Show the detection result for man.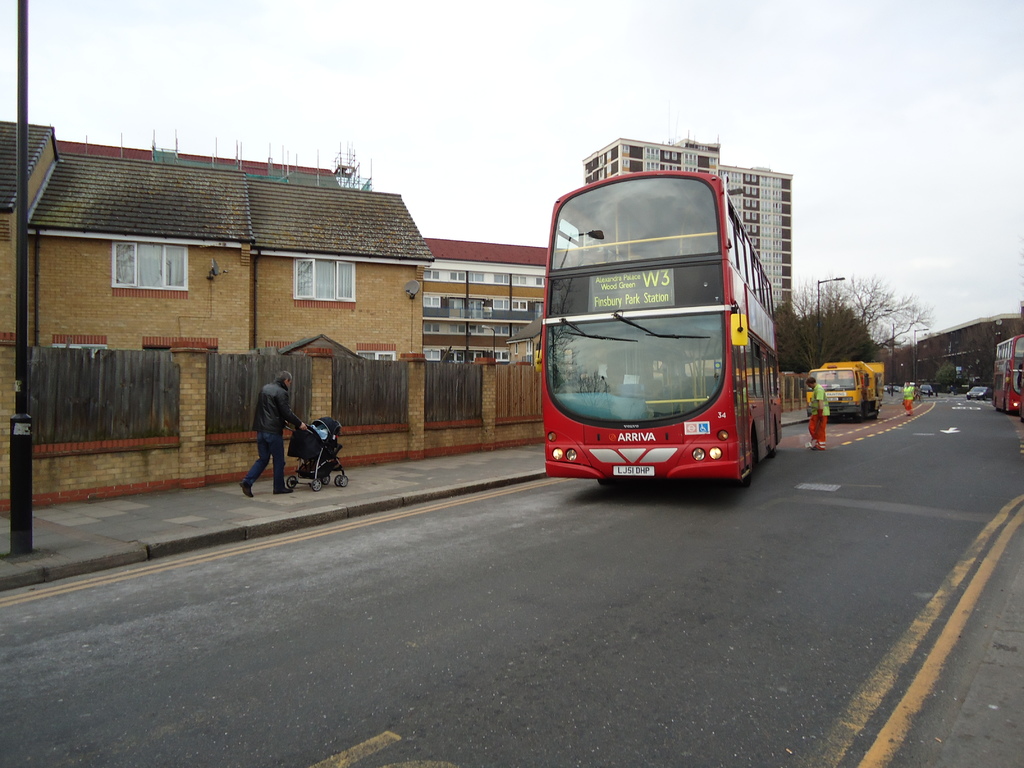
(x1=806, y1=371, x2=835, y2=448).
